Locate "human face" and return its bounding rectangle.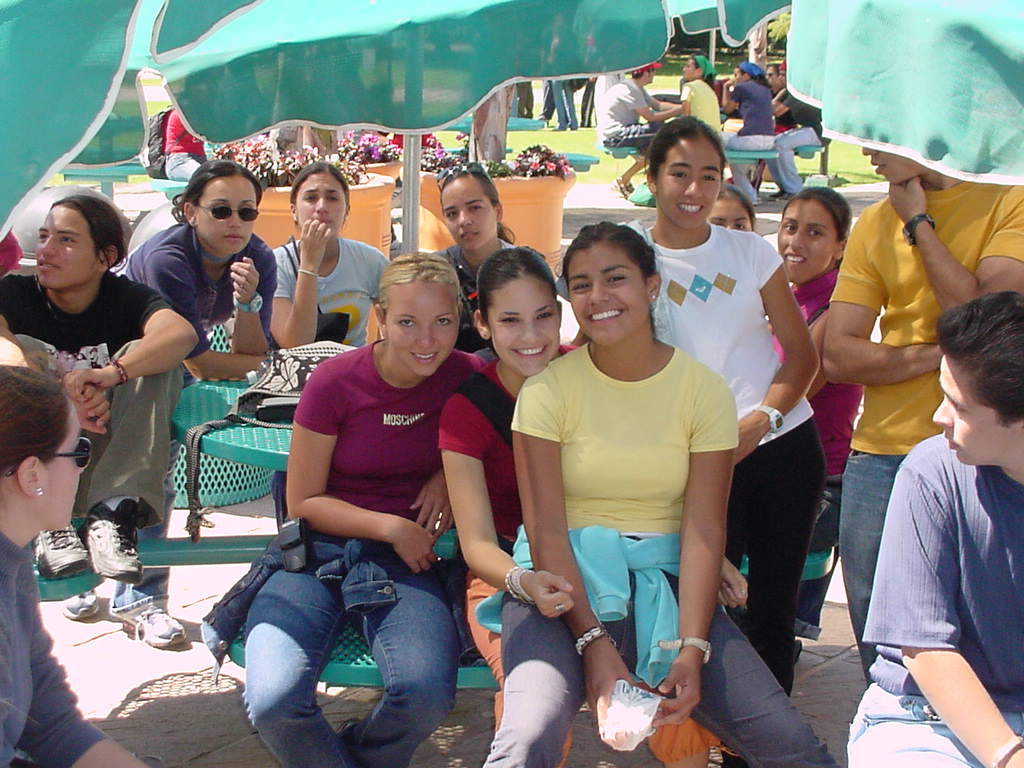
x1=759 y1=63 x2=771 y2=81.
